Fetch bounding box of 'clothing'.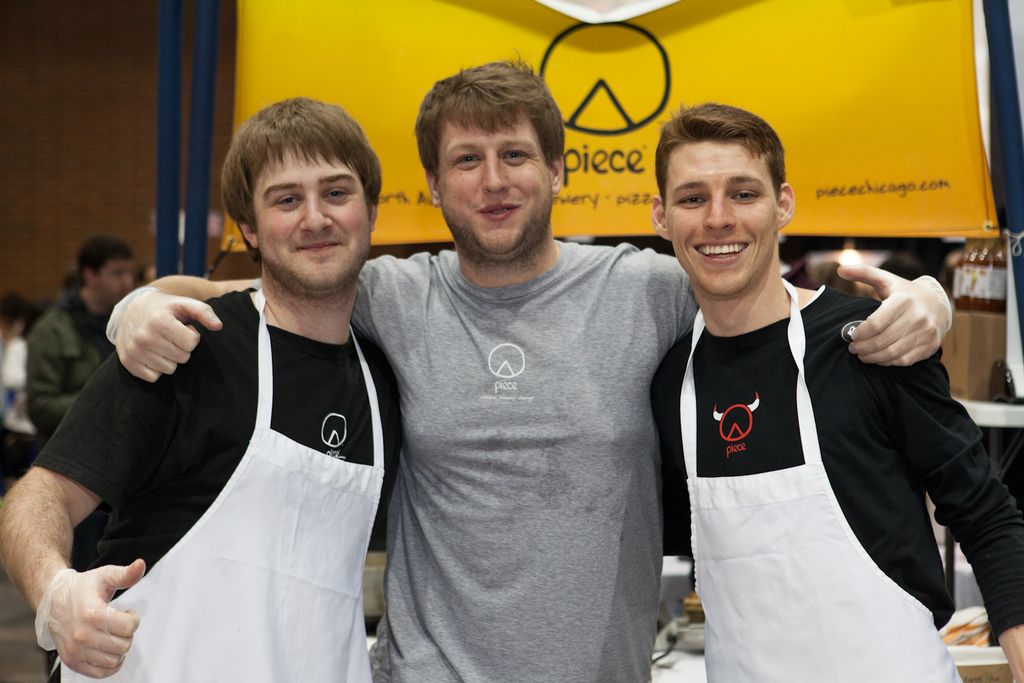
Bbox: {"x1": 48, "y1": 226, "x2": 400, "y2": 668}.
